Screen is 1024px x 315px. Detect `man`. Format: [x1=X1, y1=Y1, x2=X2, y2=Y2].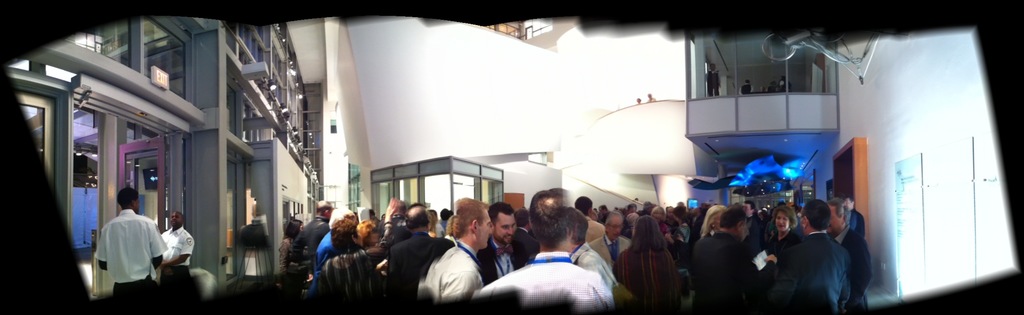
[x1=774, y1=200, x2=849, y2=314].
